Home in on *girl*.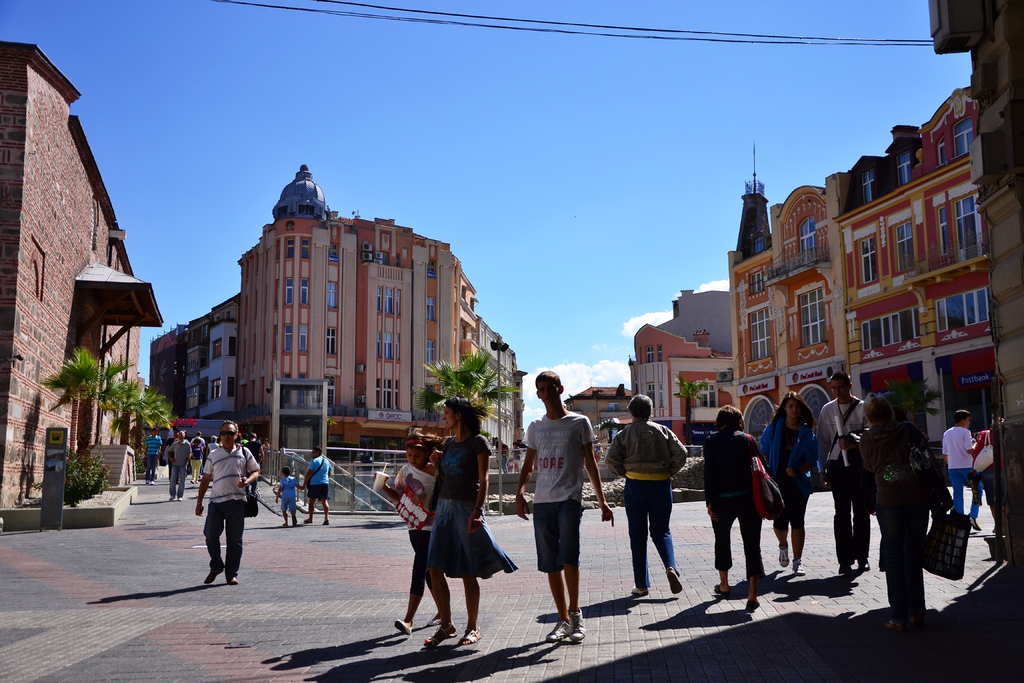
Homed in at 972, 414, 1003, 534.
